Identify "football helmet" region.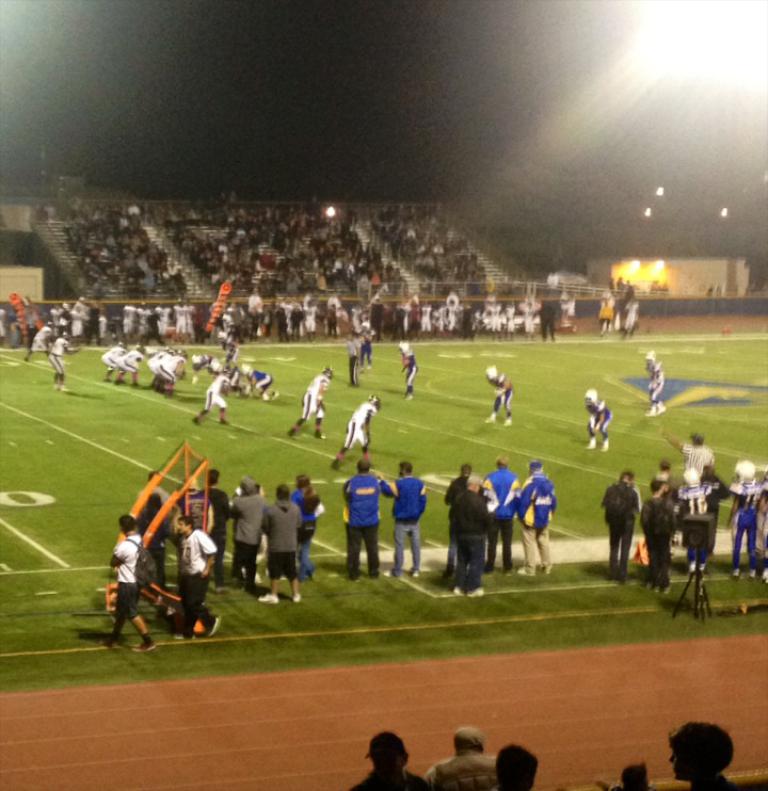
Region: crop(643, 348, 656, 366).
